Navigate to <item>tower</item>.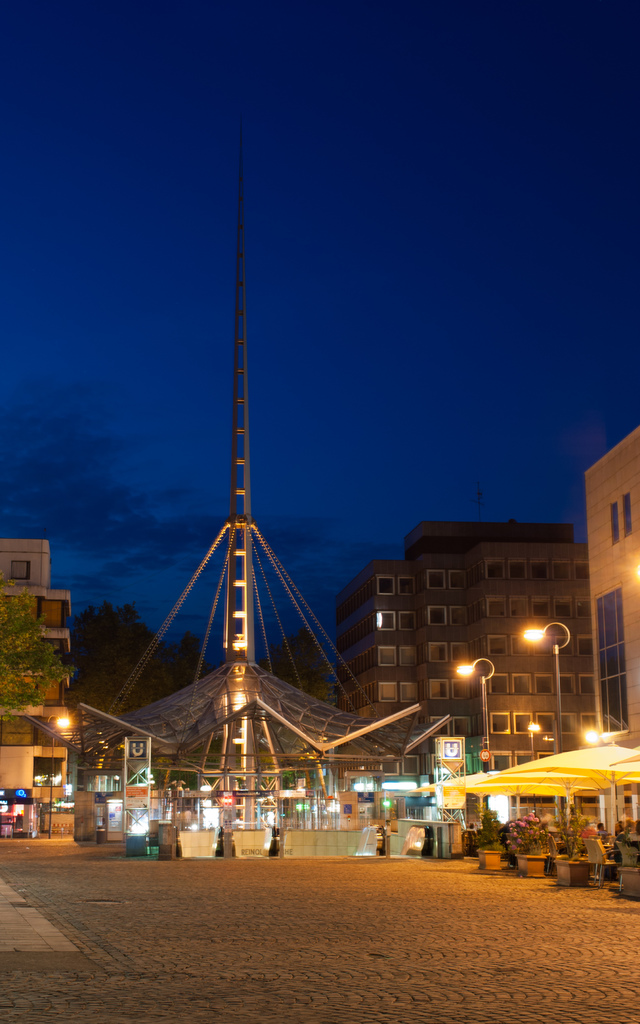
Navigation target: box(348, 517, 598, 771).
